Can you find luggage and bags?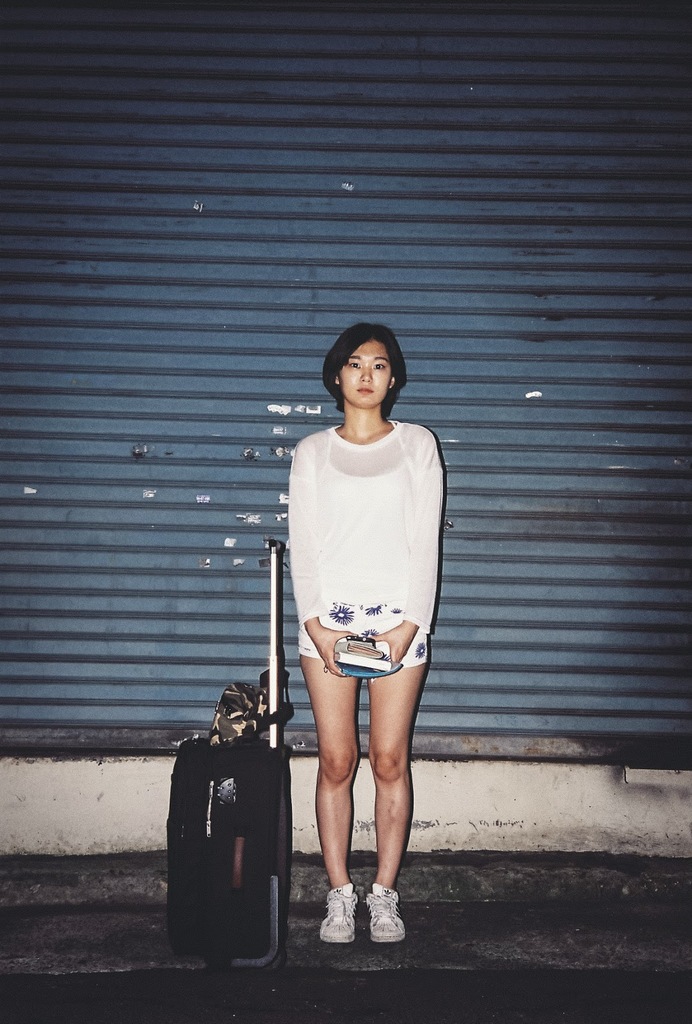
Yes, bounding box: box=[172, 541, 289, 968].
